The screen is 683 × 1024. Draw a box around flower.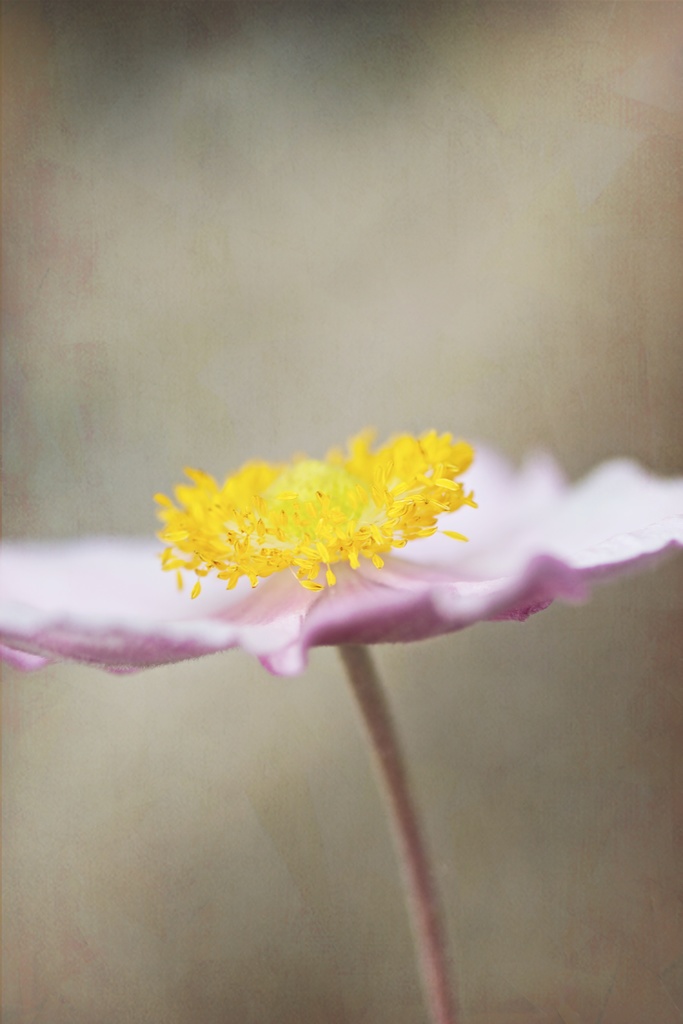
67 339 638 902.
